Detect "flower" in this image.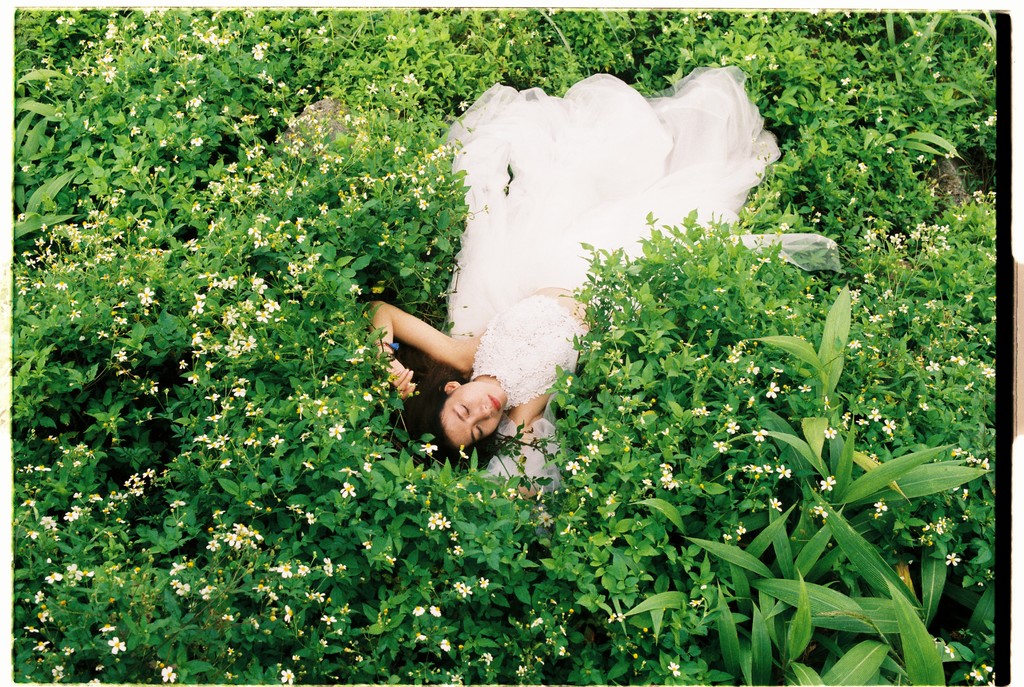
Detection: x1=812, y1=213, x2=819, y2=224.
